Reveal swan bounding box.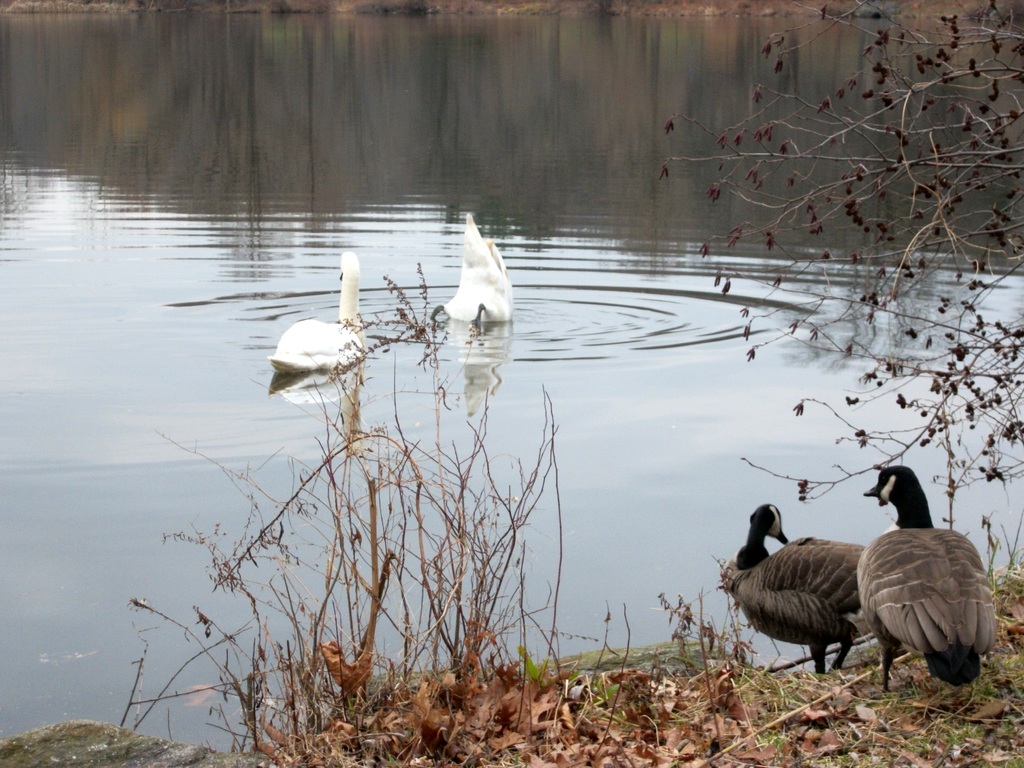
Revealed: Rect(264, 248, 367, 376).
